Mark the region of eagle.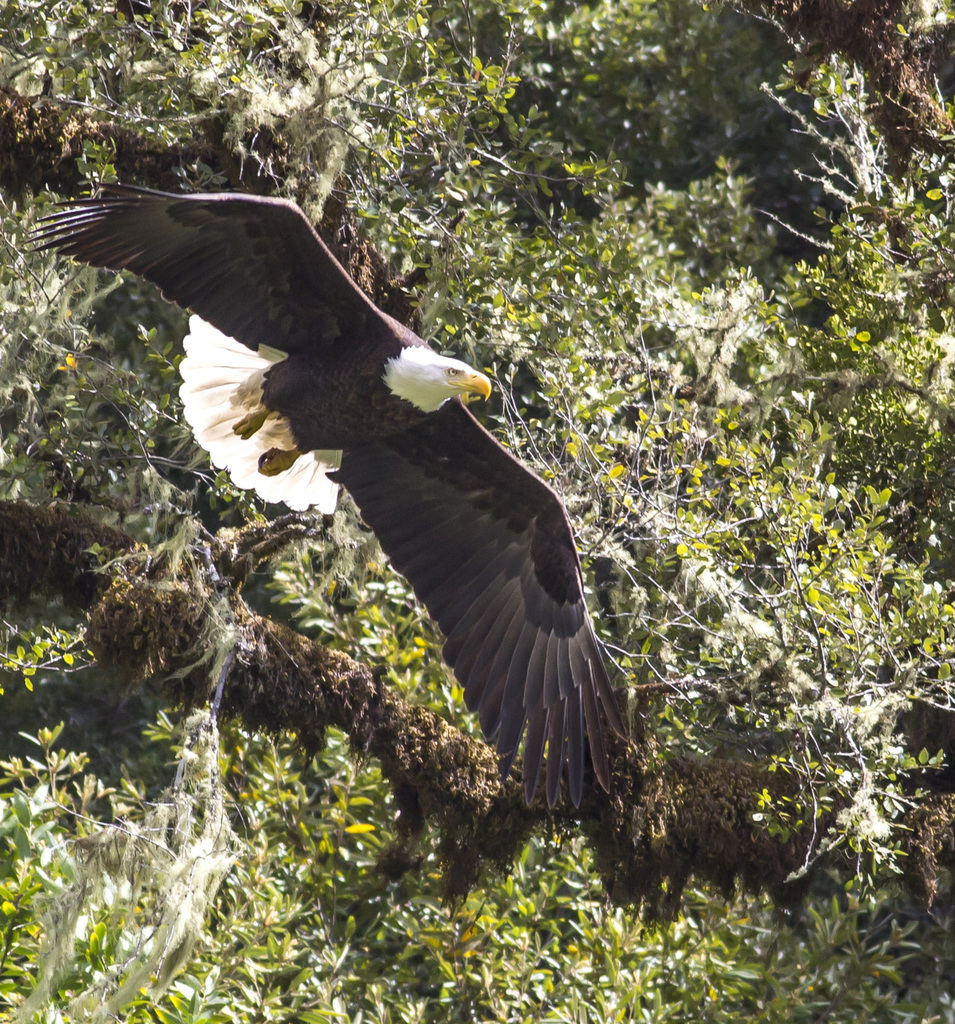
Region: <region>21, 179, 634, 810</region>.
